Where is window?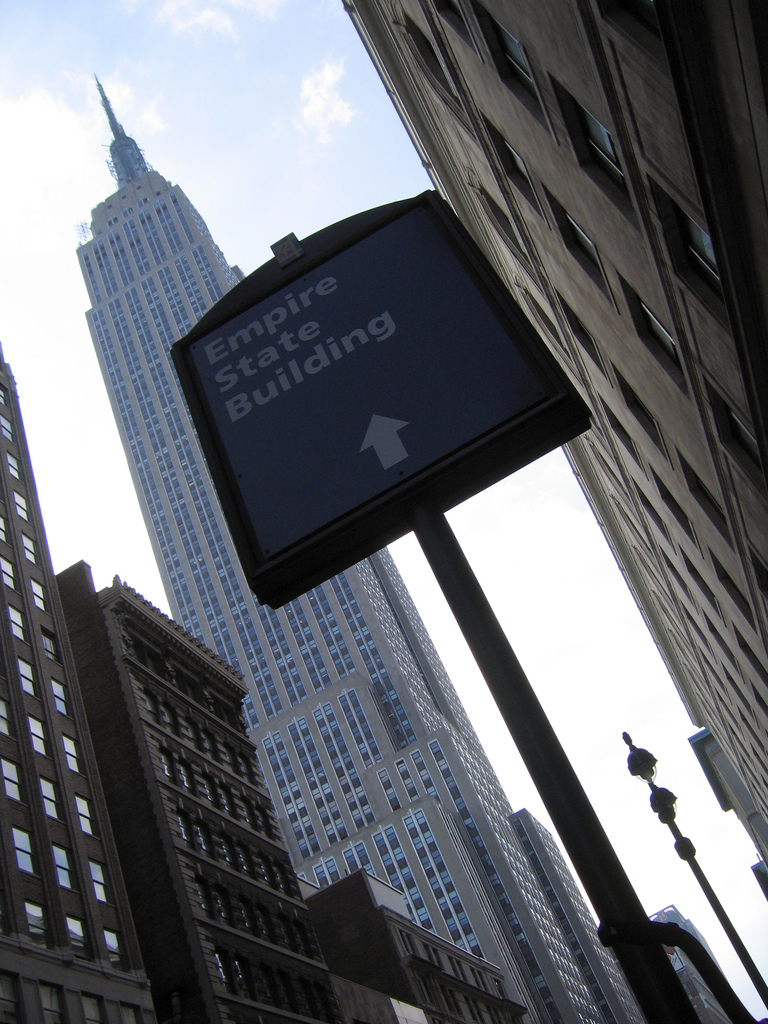
{"left": 494, "top": 24, "right": 531, "bottom": 77}.
